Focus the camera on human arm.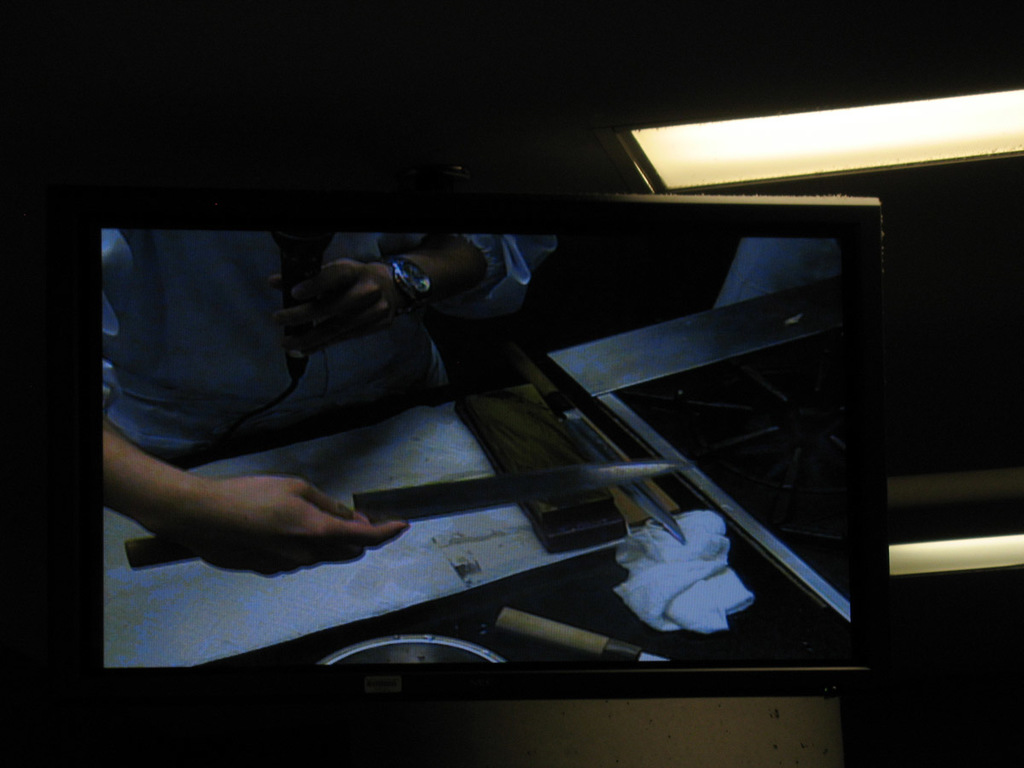
Focus region: bbox(273, 250, 507, 345).
